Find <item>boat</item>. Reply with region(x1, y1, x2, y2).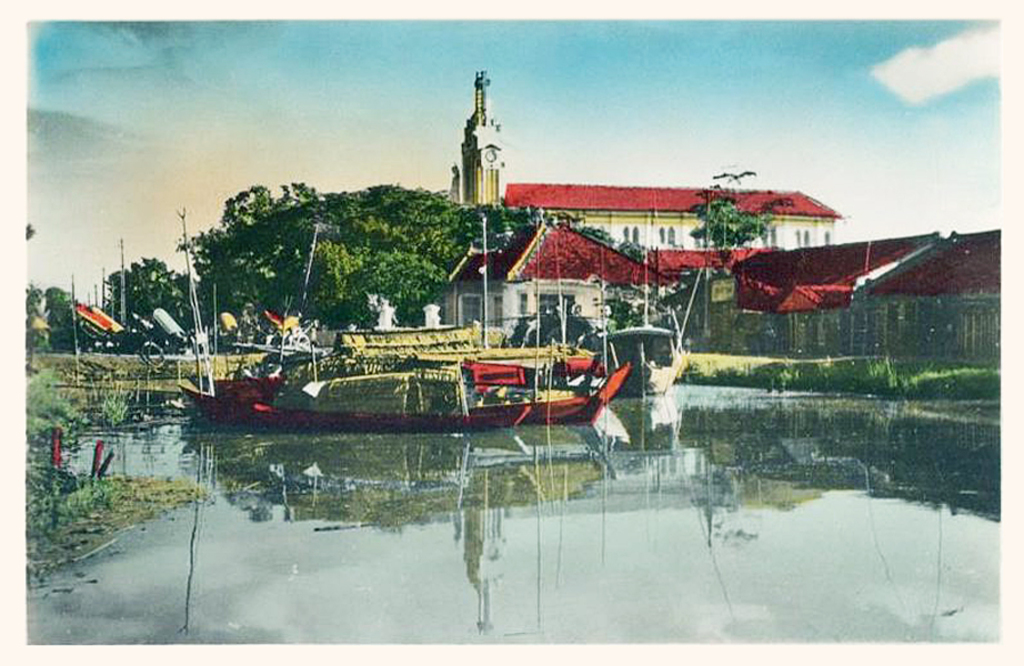
region(595, 239, 689, 386).
